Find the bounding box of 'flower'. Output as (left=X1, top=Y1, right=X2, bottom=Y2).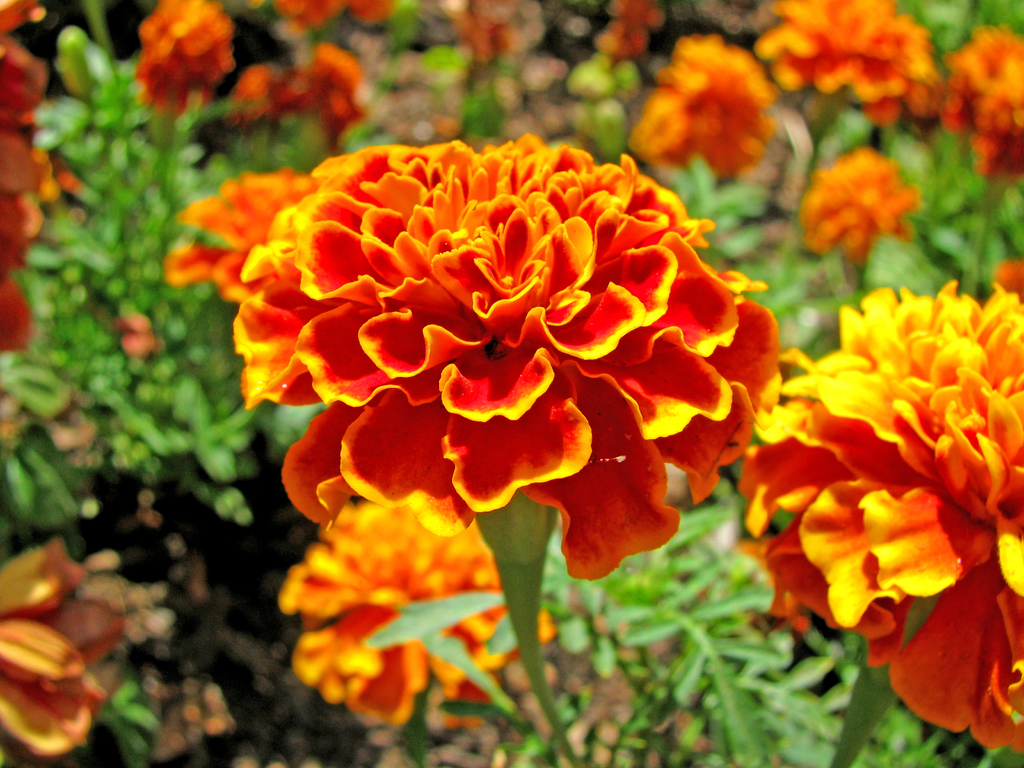
(left=301, top=61, right=397, bottom=130).
